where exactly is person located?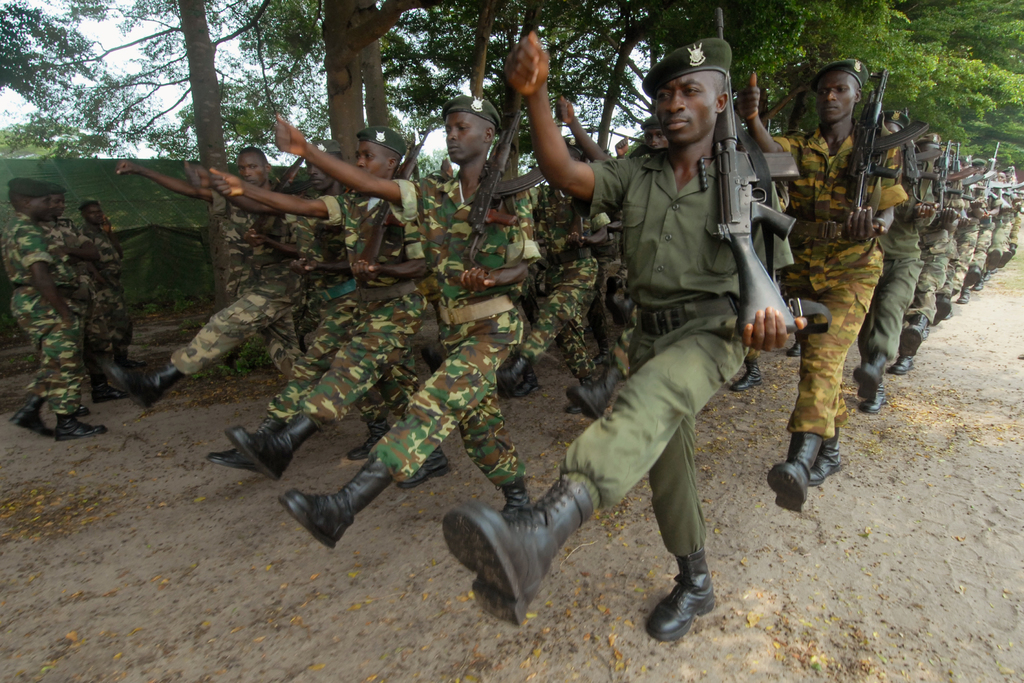
Its bounding box is 460/35/775/608.
